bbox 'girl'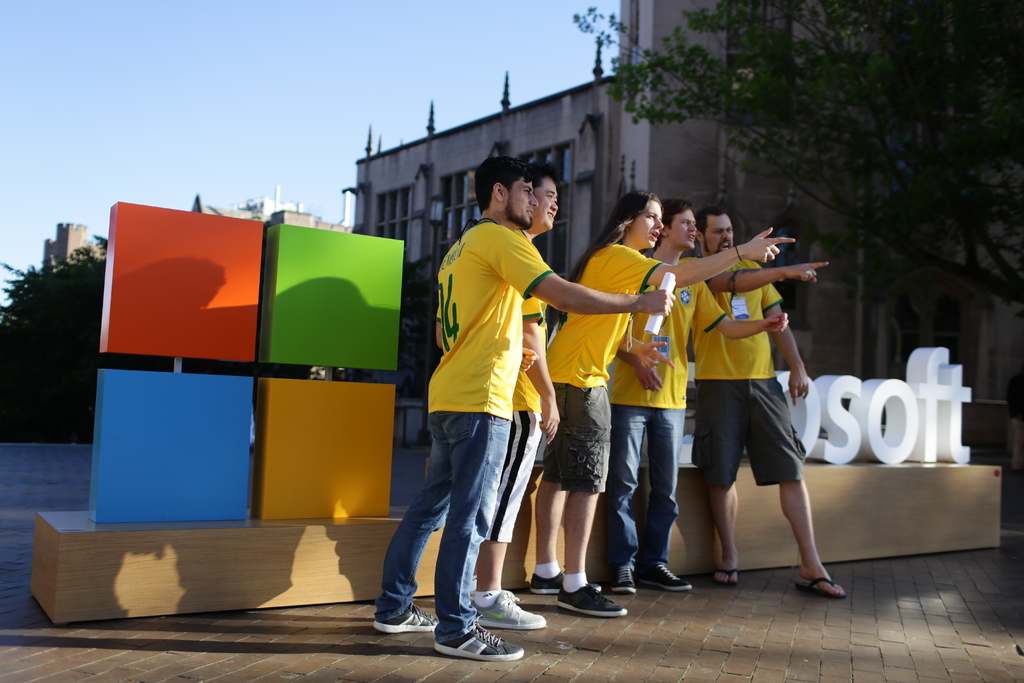
(551,195,797,619)
